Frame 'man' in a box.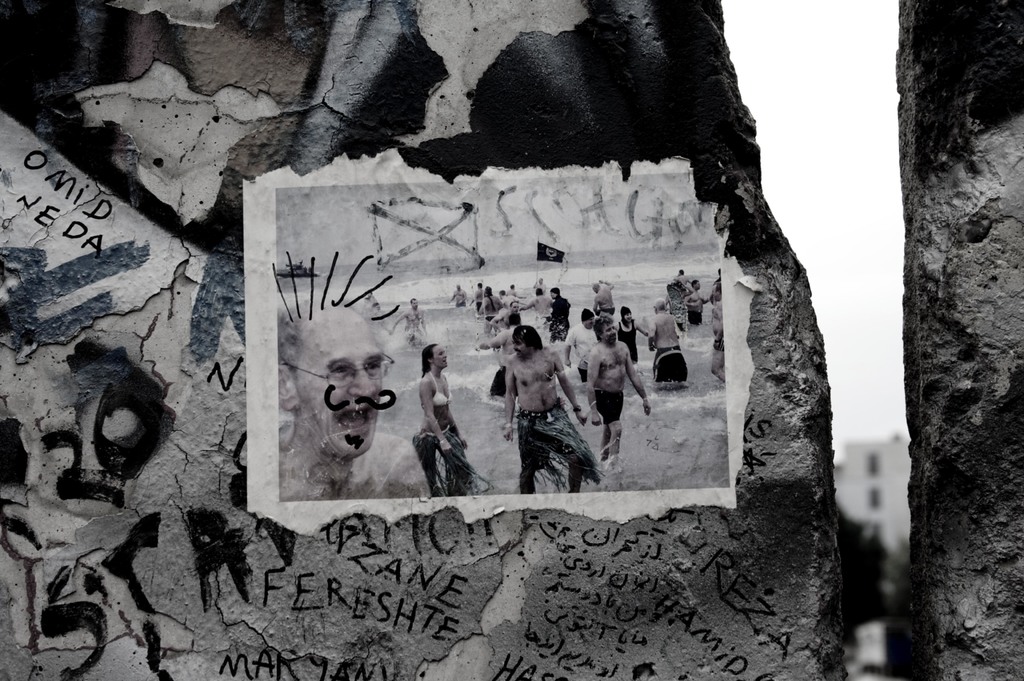
[447, 280, 468, 309].
